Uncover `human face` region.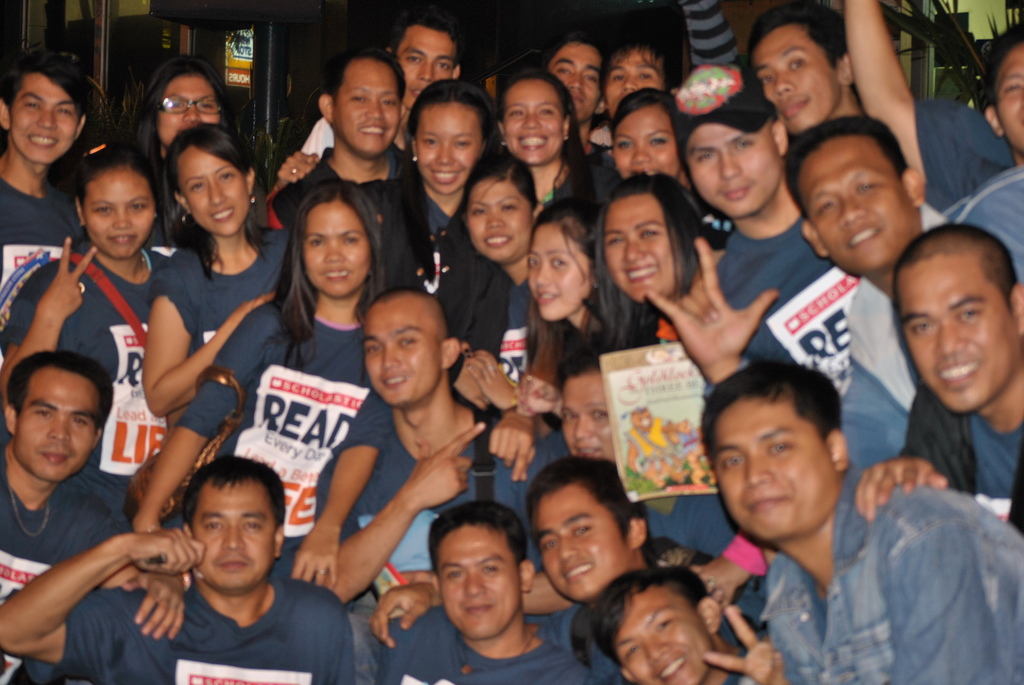
Uncovered: bbox=(150, 76, 227, 152).
